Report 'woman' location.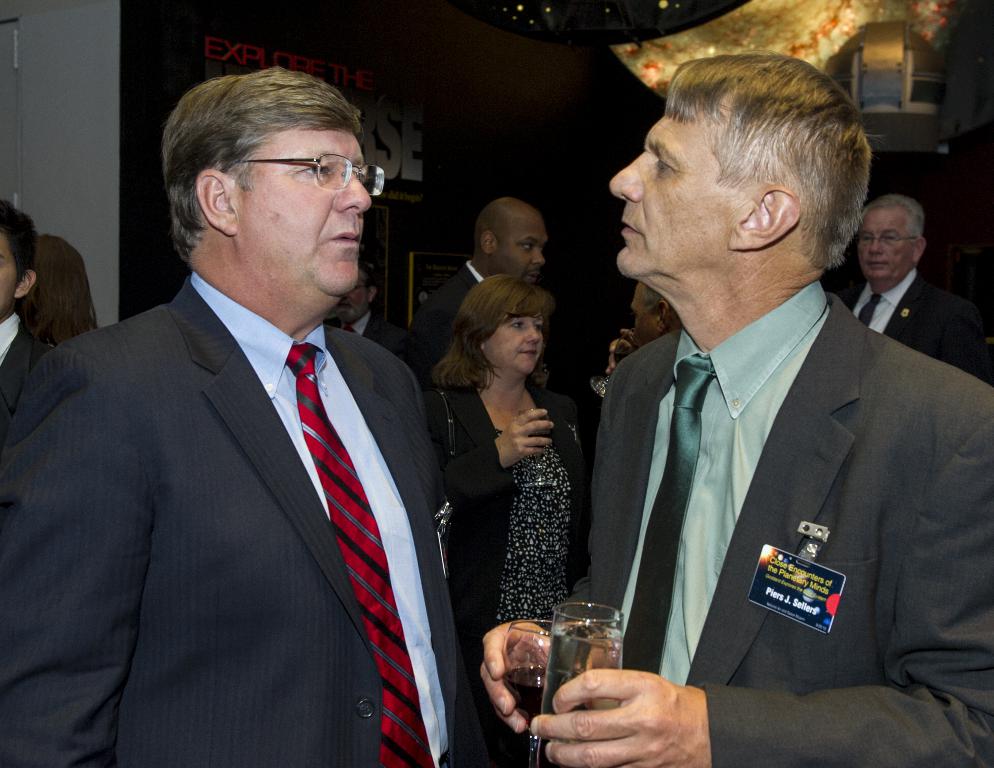
Report: detection(430, 247, 606, 685).
